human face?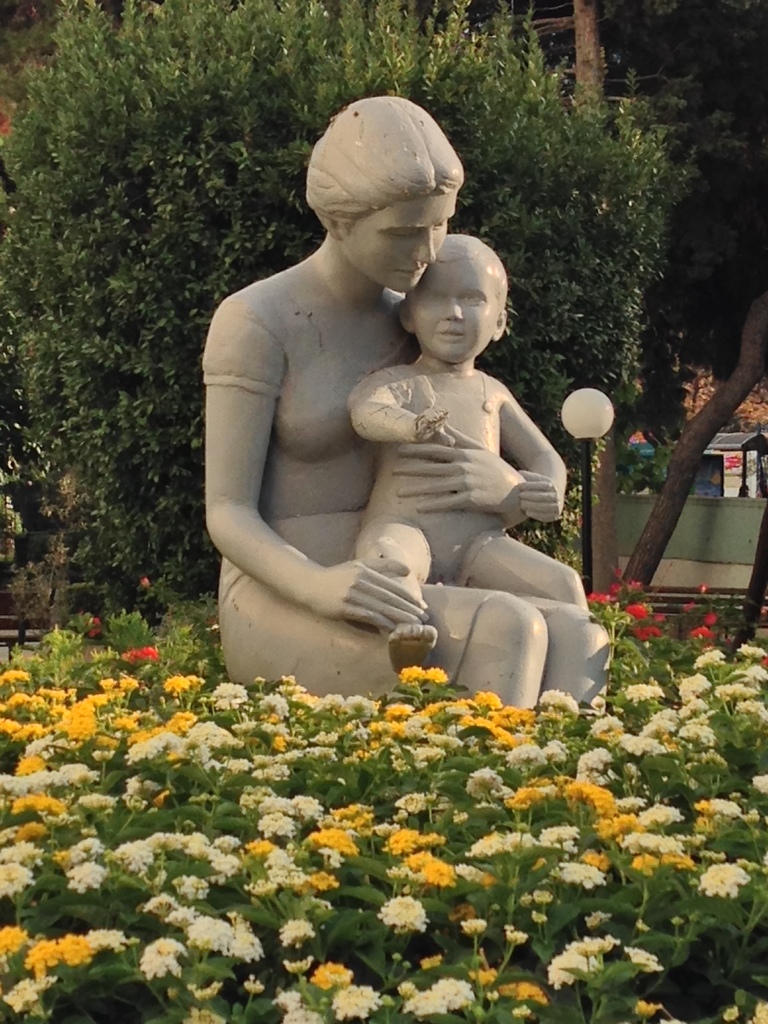
Rect(412, 258, 497, 361)
